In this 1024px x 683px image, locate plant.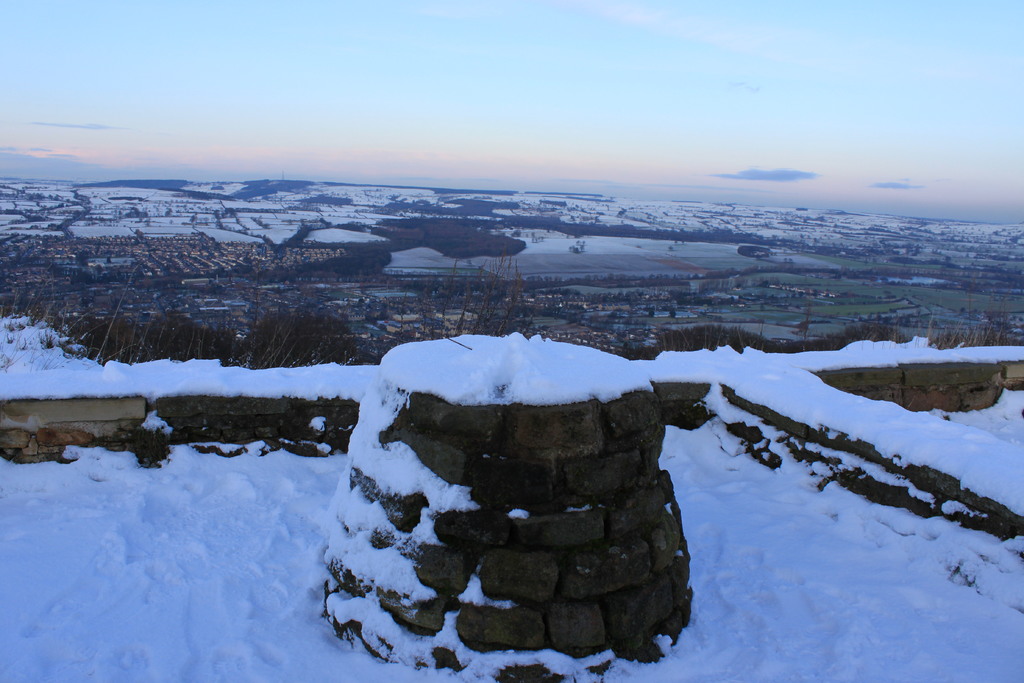
Bounding box: 0:286:369:367.
